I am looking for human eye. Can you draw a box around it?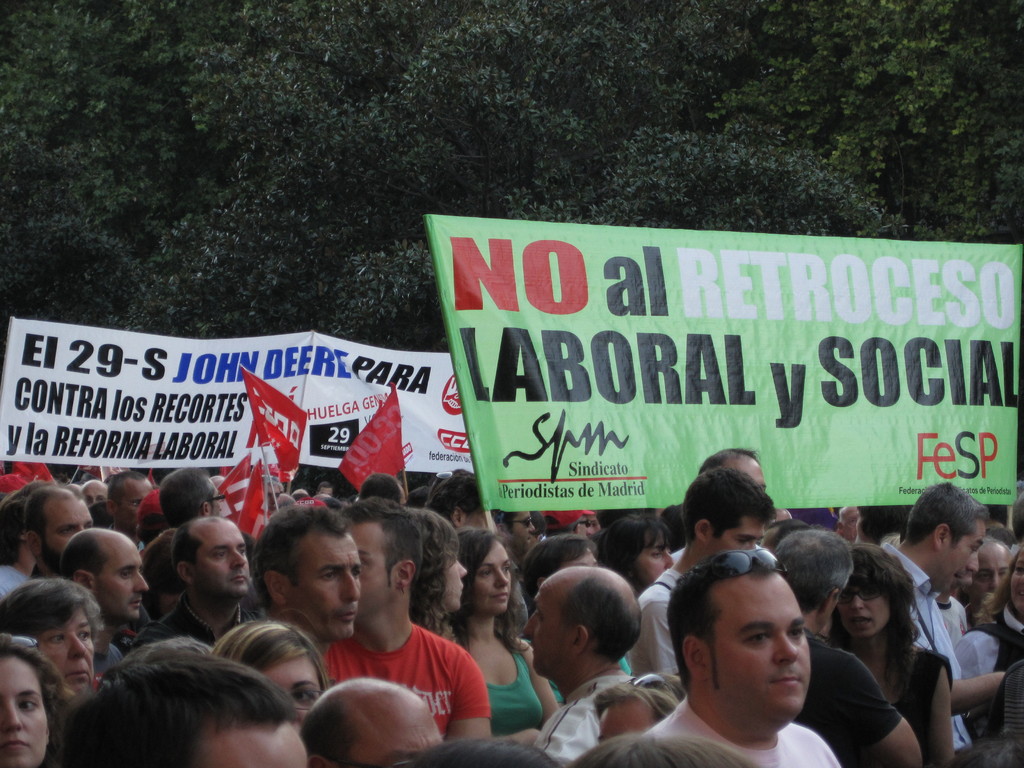
Sure, the bounding box is Rect(749, 632, 776, 646).
